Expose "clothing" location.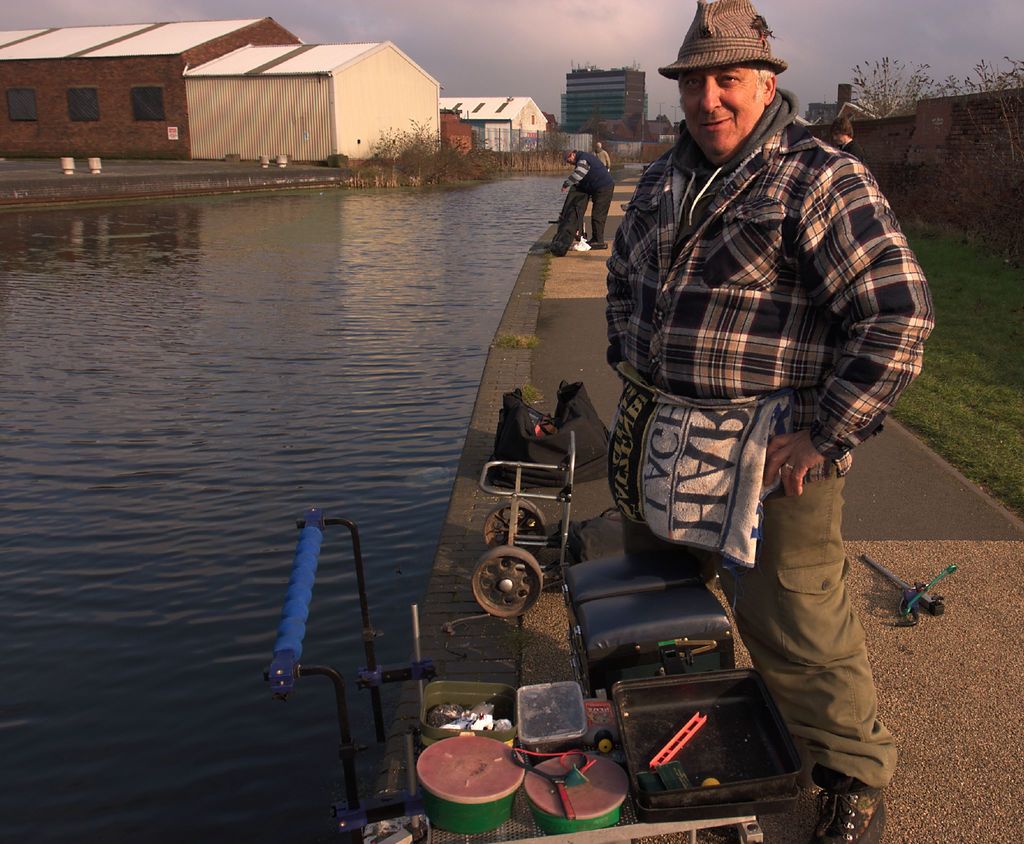
Exposed at {"x1": 602, "y1": 53, "x2": 934, "y2": 647}.
